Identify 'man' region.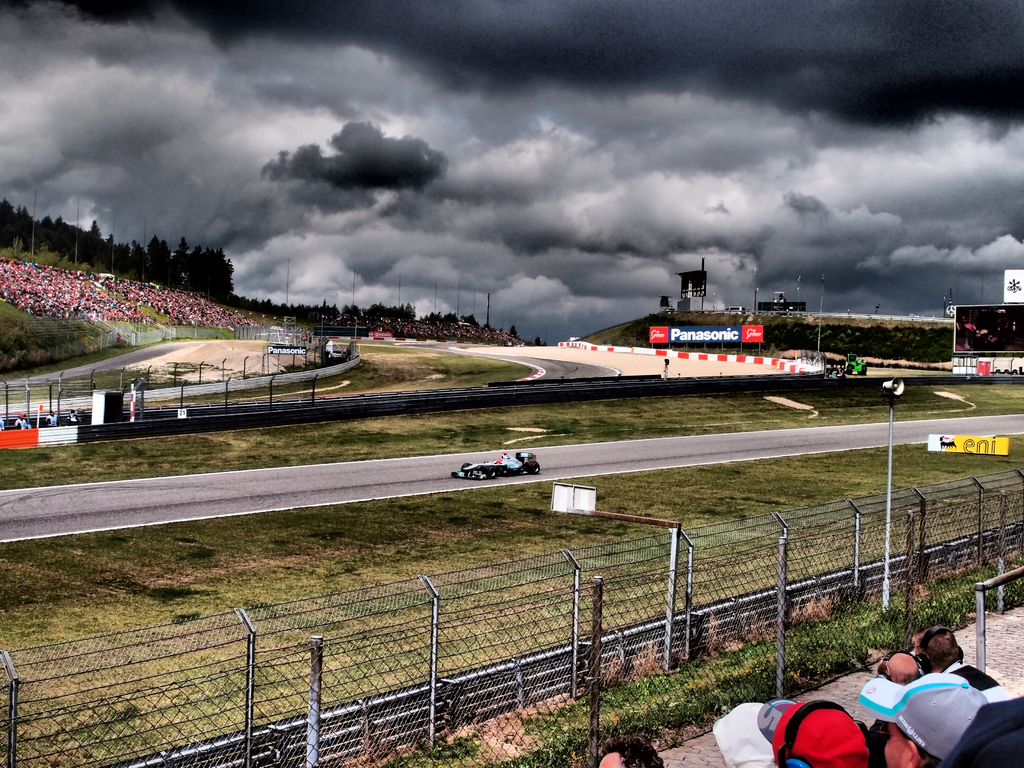
Region: 14/414/29/431.
